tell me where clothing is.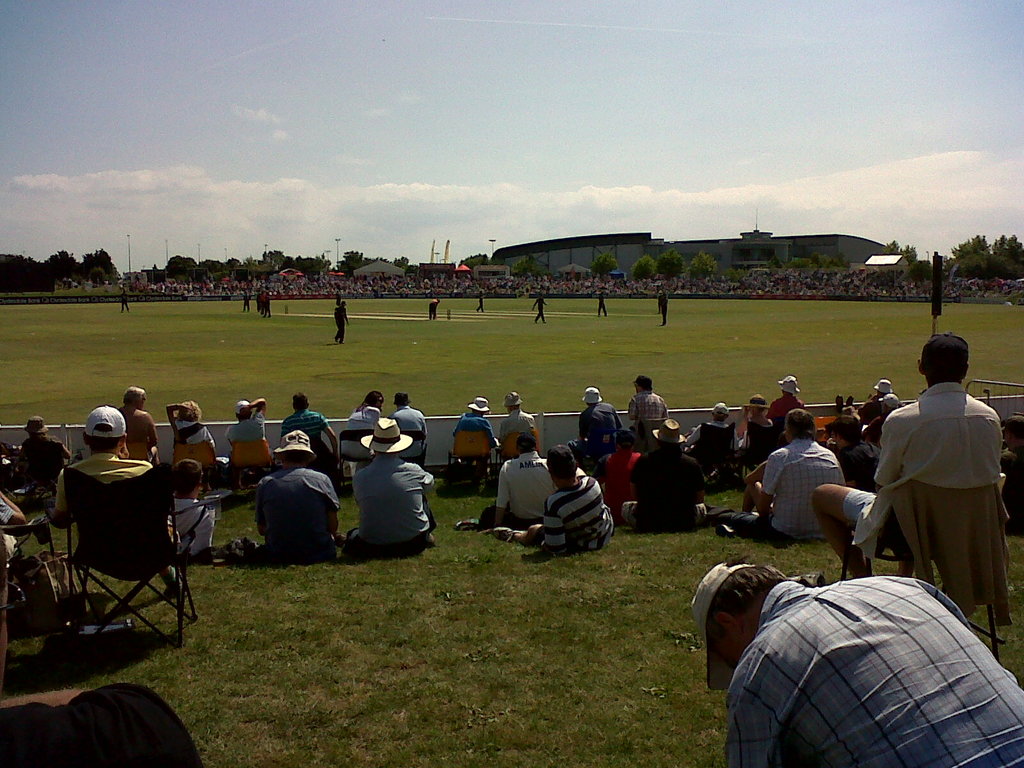
clothing is at <bbox>861, 370, 1005, 608</bbox>.
